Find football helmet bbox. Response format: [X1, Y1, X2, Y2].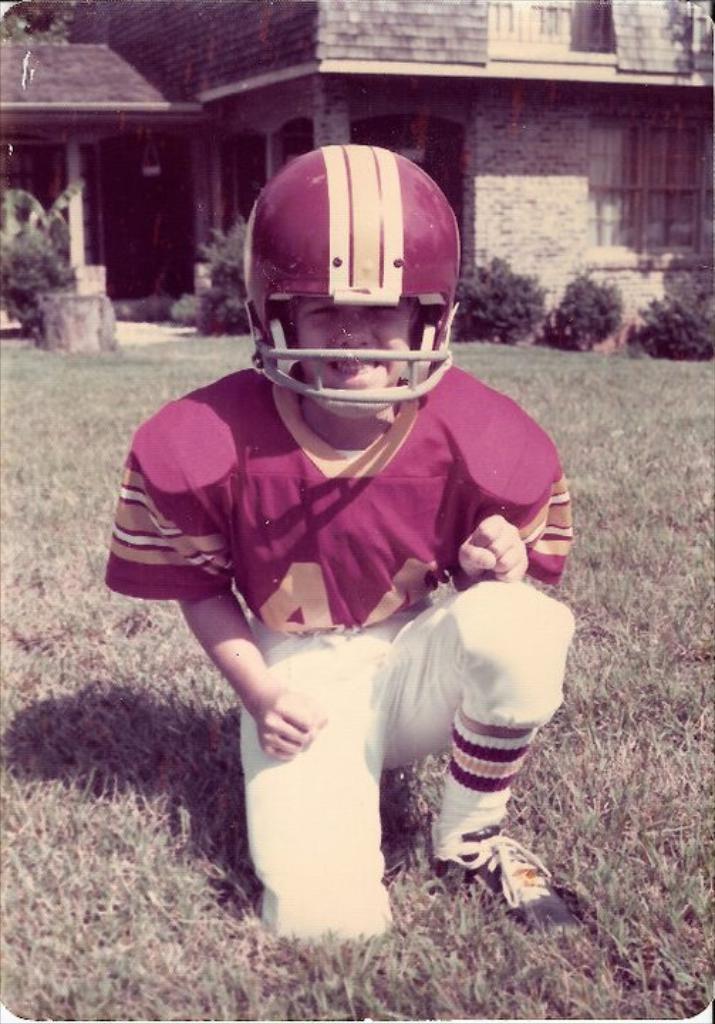
[239, 154, 483, 455].
